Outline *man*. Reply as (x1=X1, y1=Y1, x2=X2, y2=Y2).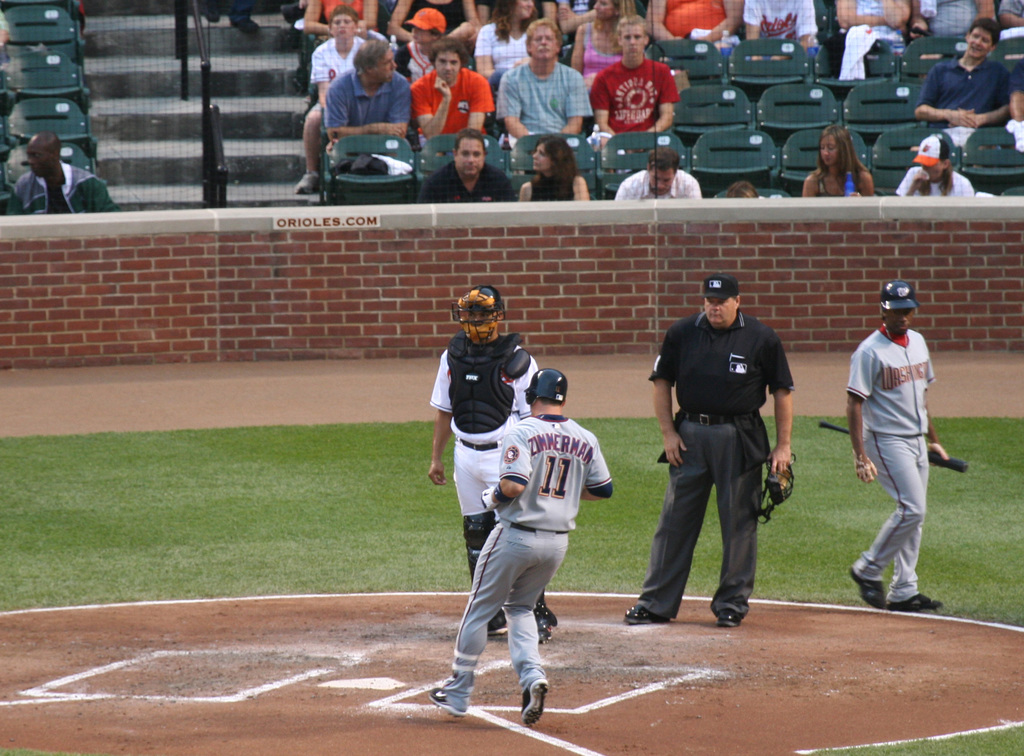
(x1=413, y1=37, x2=498, y2=140).
